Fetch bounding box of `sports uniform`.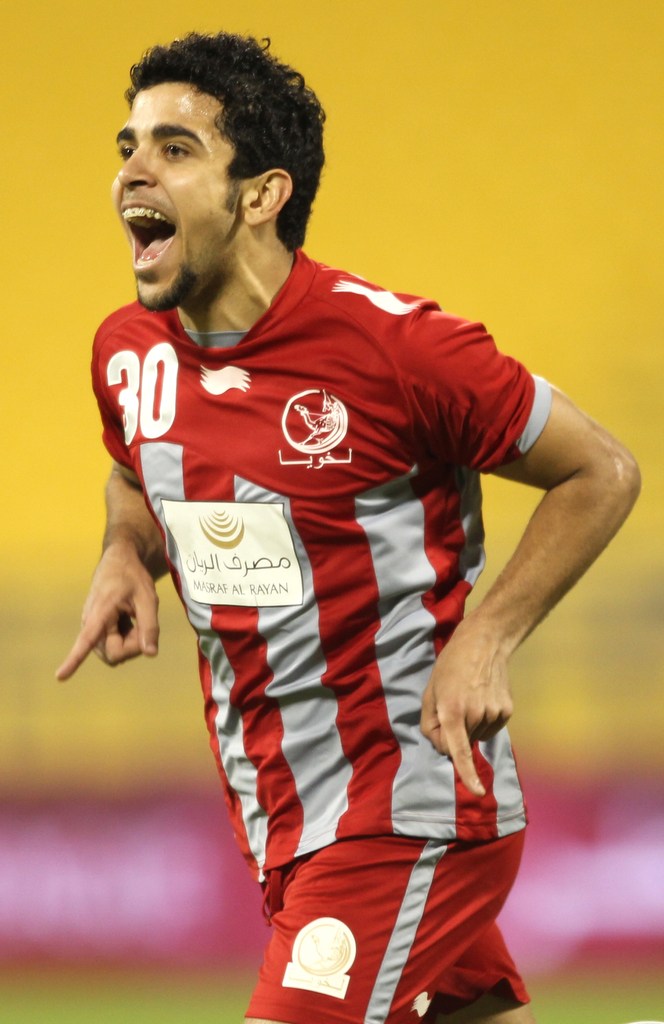
Bbox: 79/26/585/1018.
